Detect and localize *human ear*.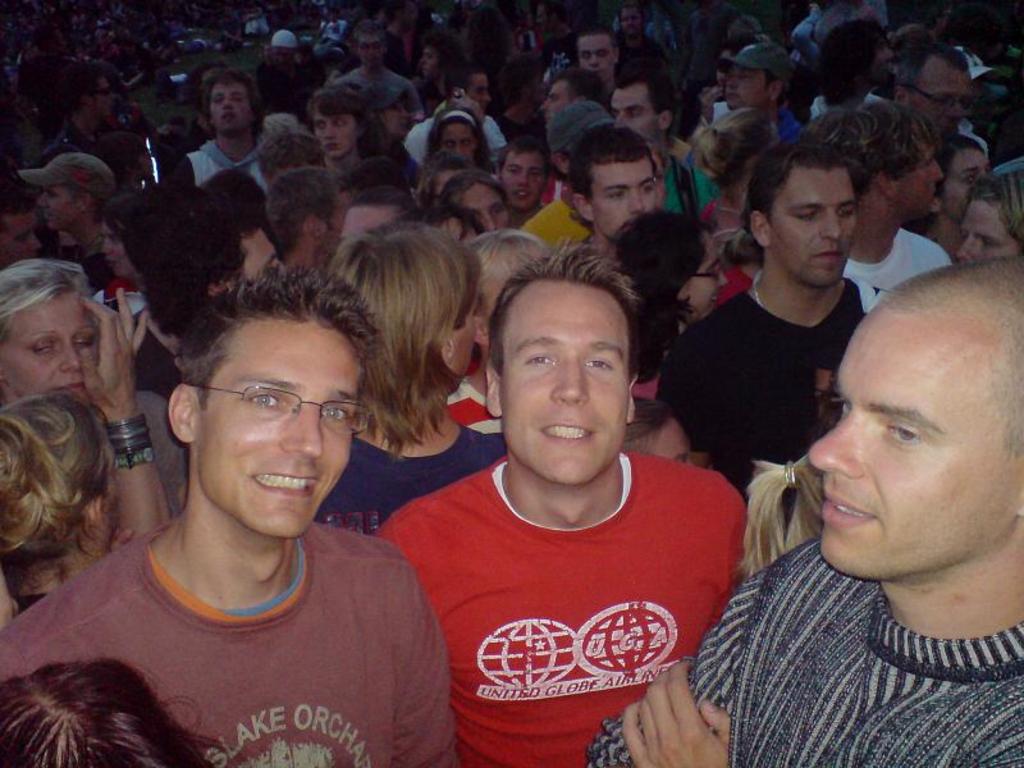
Localized at (left=657, top=110, right=678, bottom=128).
